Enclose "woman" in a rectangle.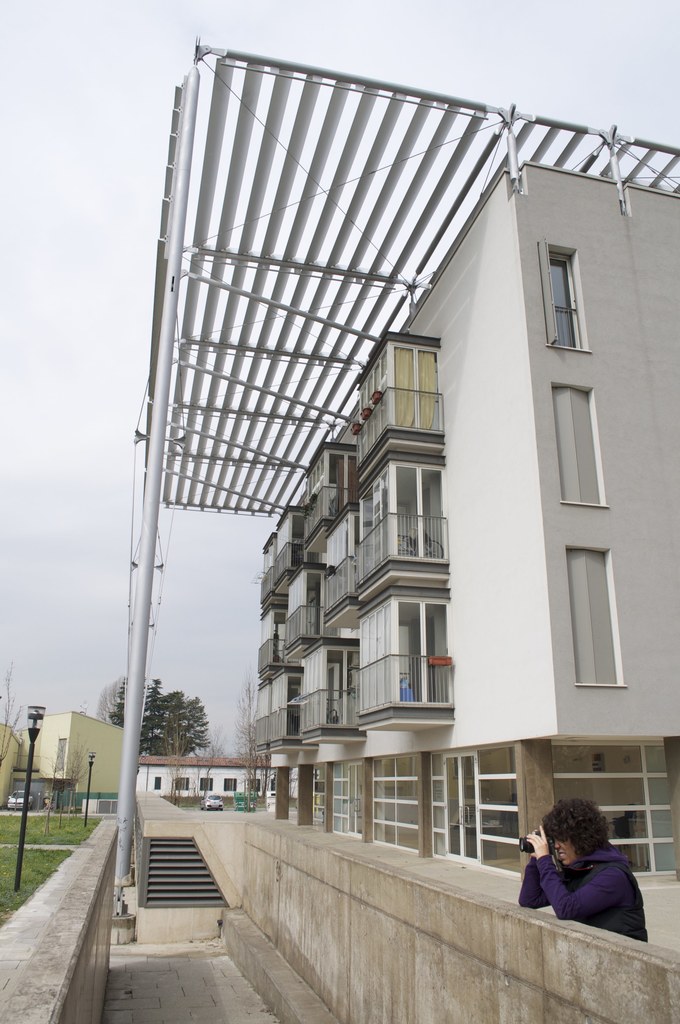
[517,814,654,952].
